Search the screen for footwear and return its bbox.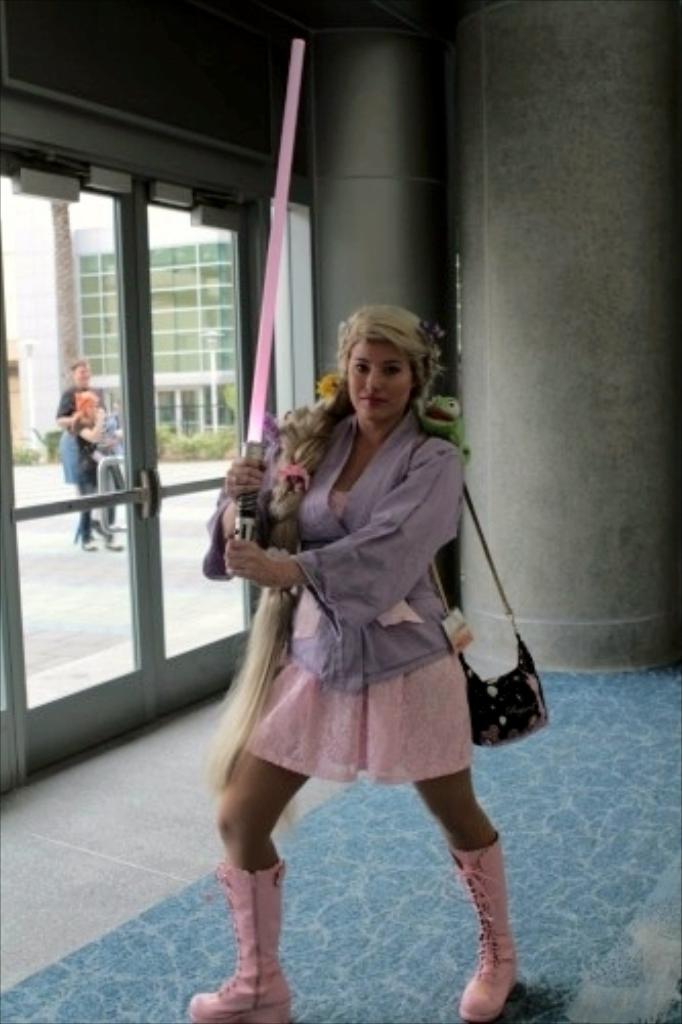
Found: (453, 834, 516, 1018).
